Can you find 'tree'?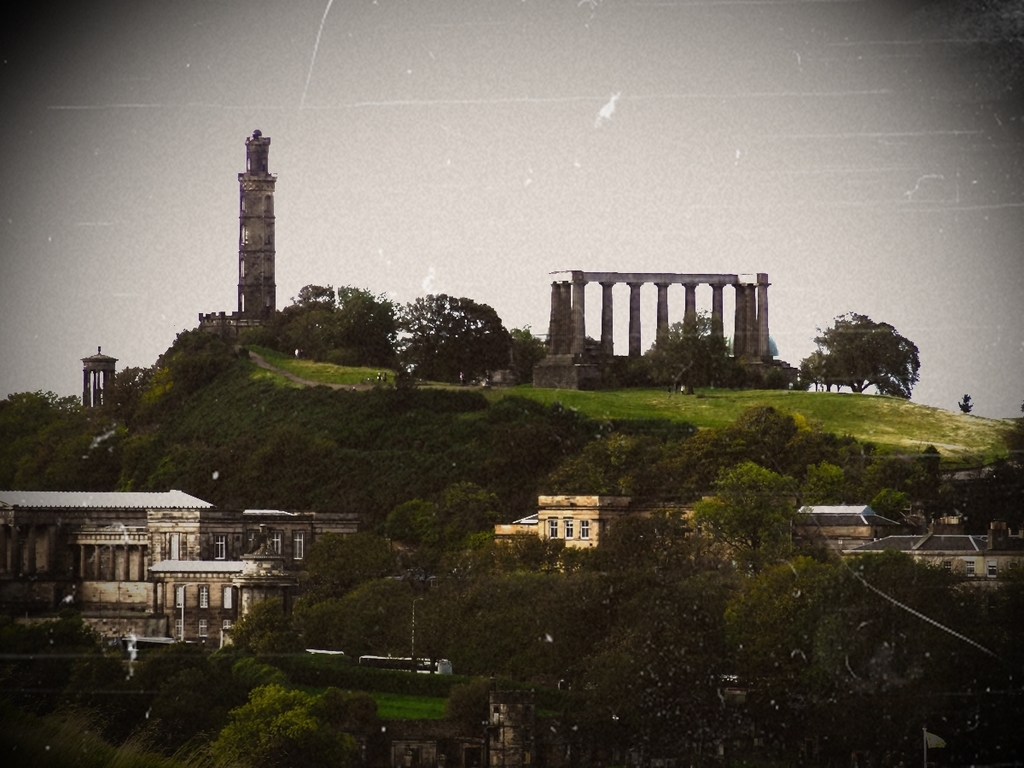
Yes, bounding box: {"left": 183, "top": 661, "right": 409, "bottom": 767}.
